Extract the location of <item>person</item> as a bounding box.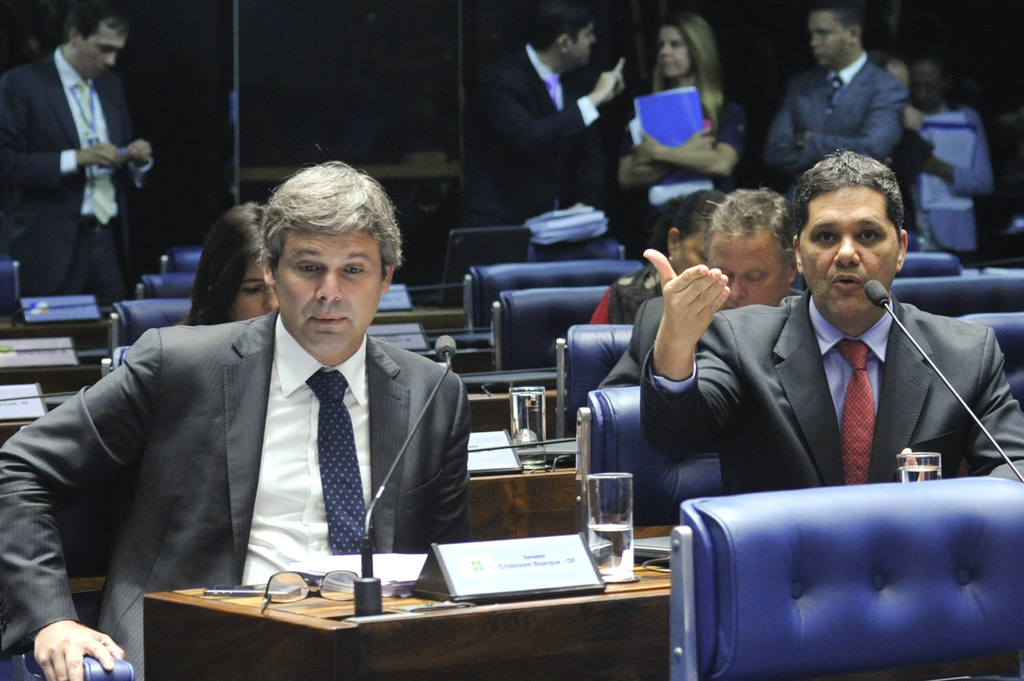
[630, 150, 1023, 482].
